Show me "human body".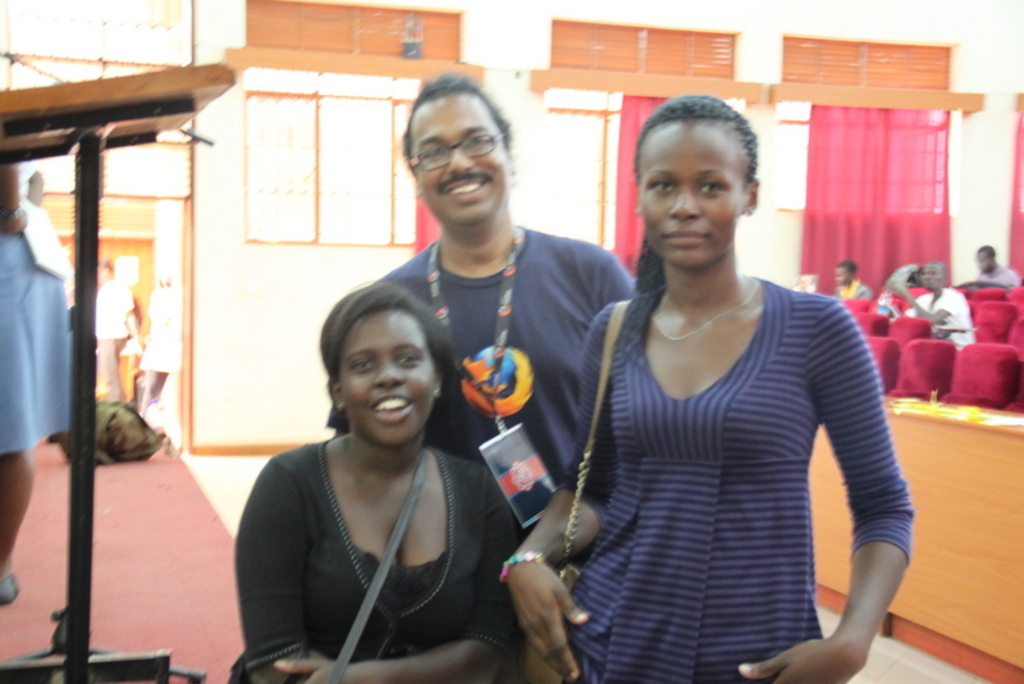
"human body" is here: select_region(838, 256, 872, 302).
